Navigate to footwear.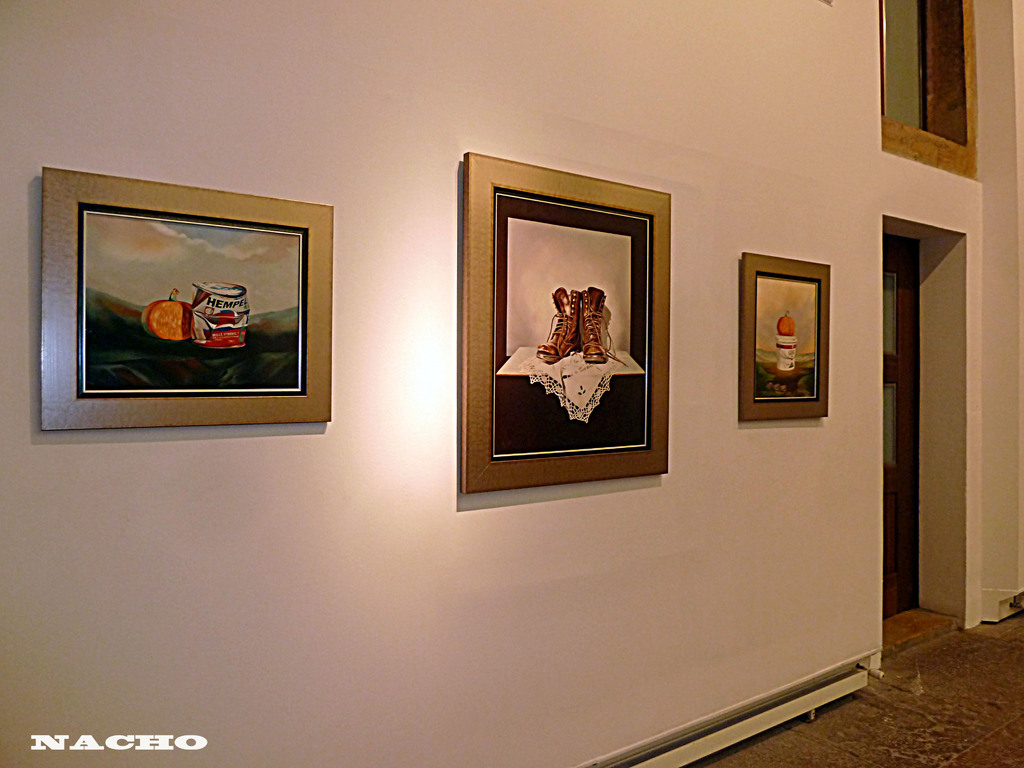
Navigation target: l=534, t=287, r=579, b=364.
